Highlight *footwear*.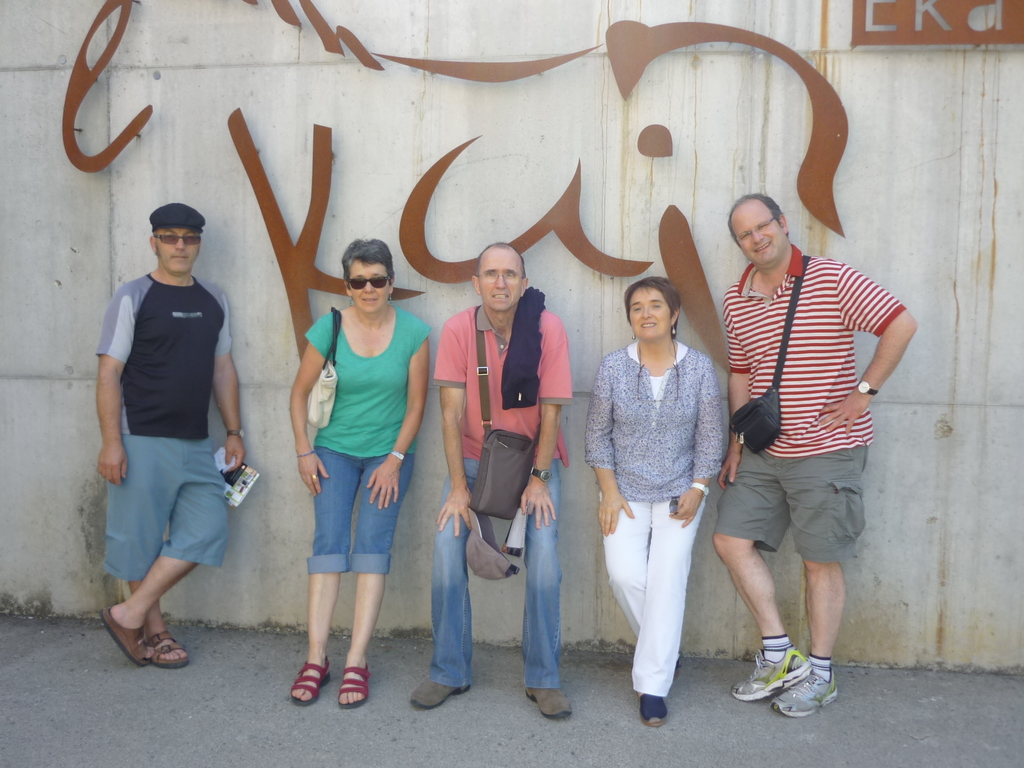
Highlighted region: bbox=(290, 657, 327, 704).
